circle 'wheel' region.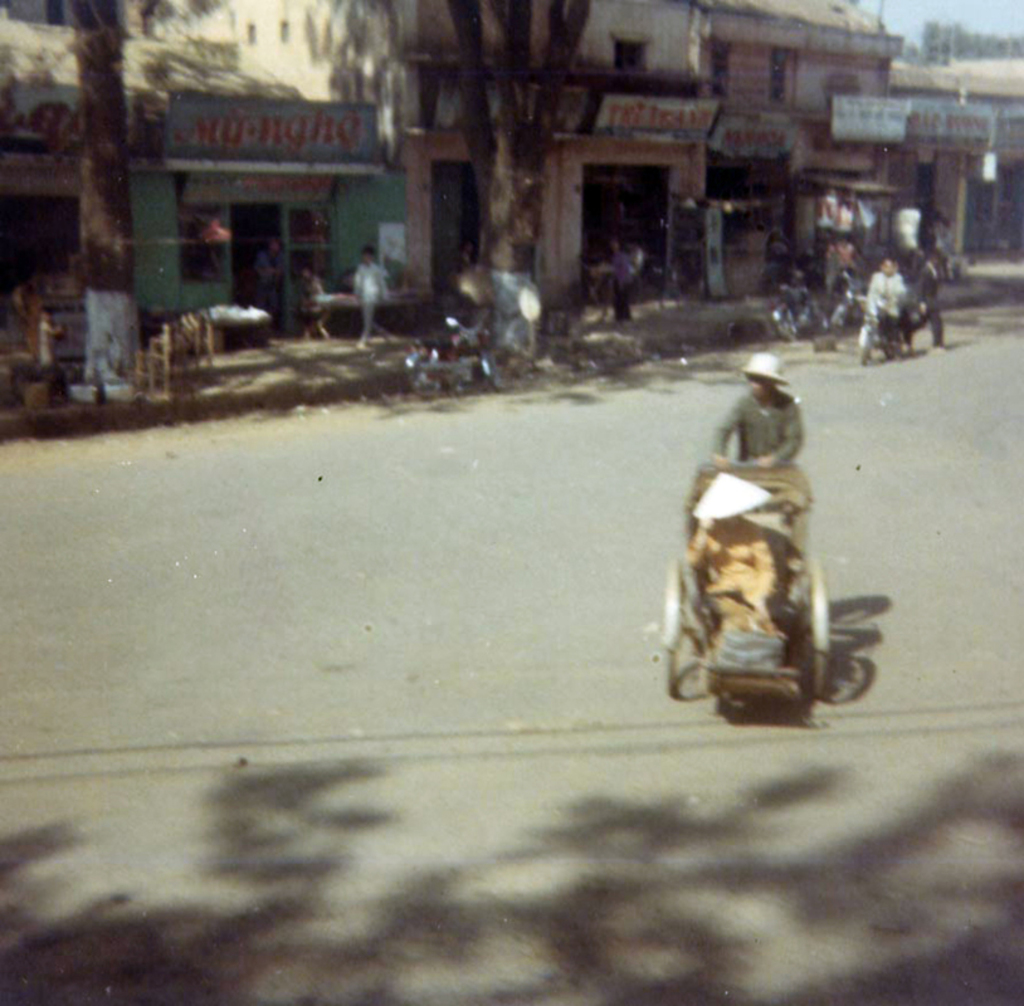
Region: <bbox>662, 553, 689, 693</bbox>.
